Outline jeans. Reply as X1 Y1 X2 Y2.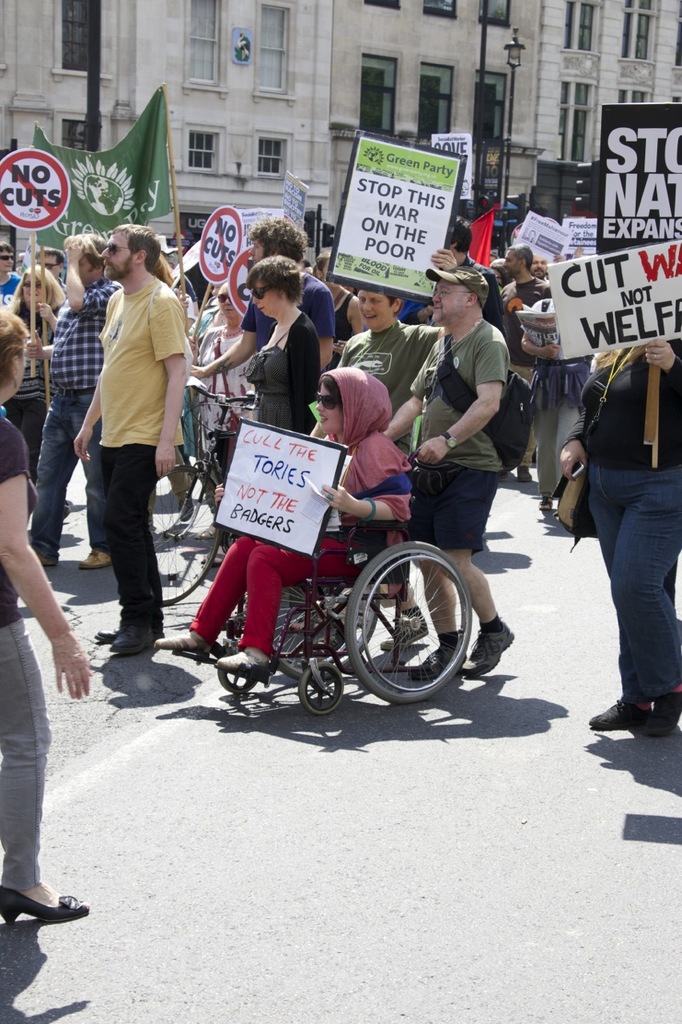
30 386 108 552.
